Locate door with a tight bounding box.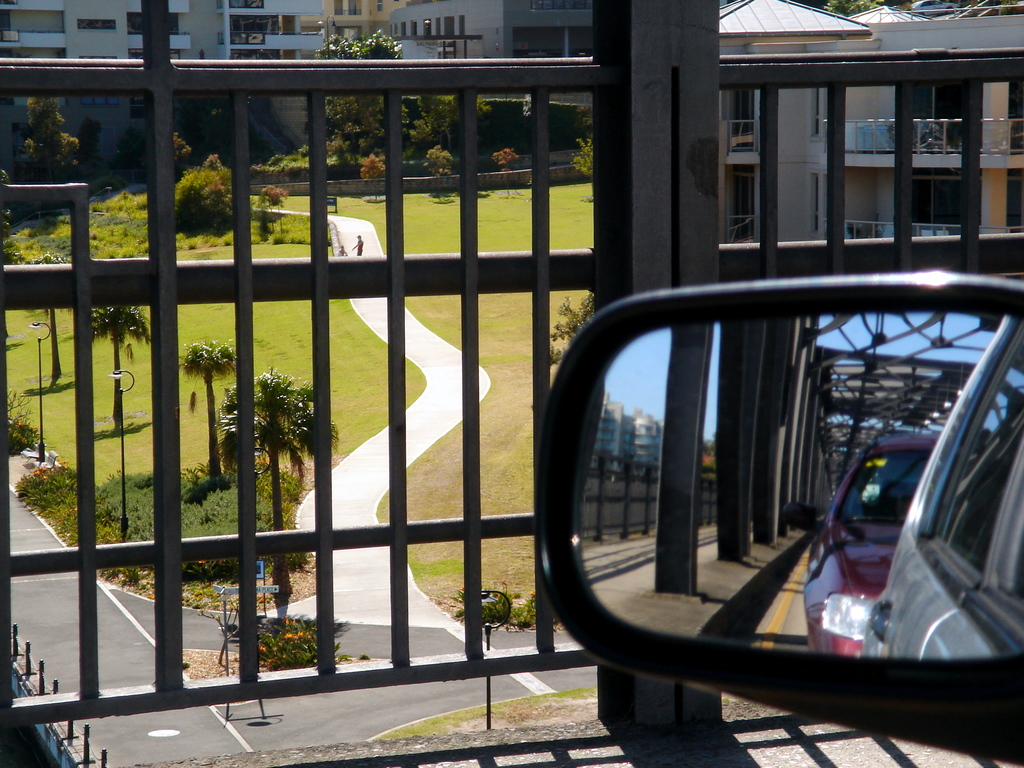
[x1=733, y1=175, x2=750, y2=241].
